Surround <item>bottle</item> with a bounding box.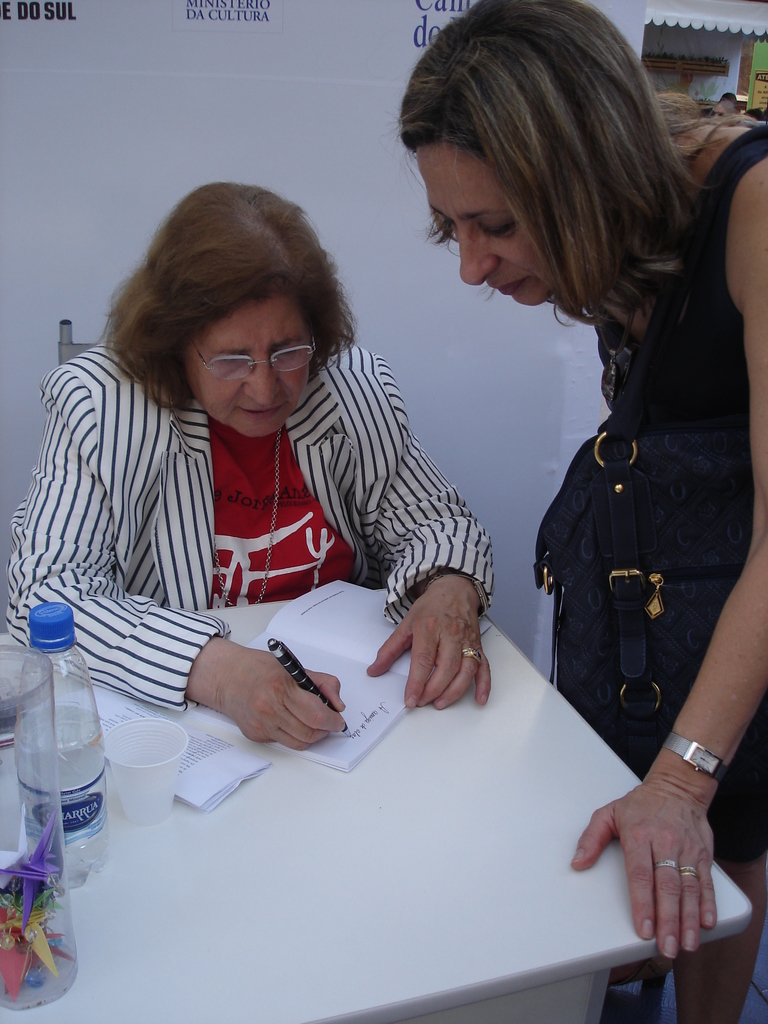
x1=3, y1=628, x2=132, y2=900.
